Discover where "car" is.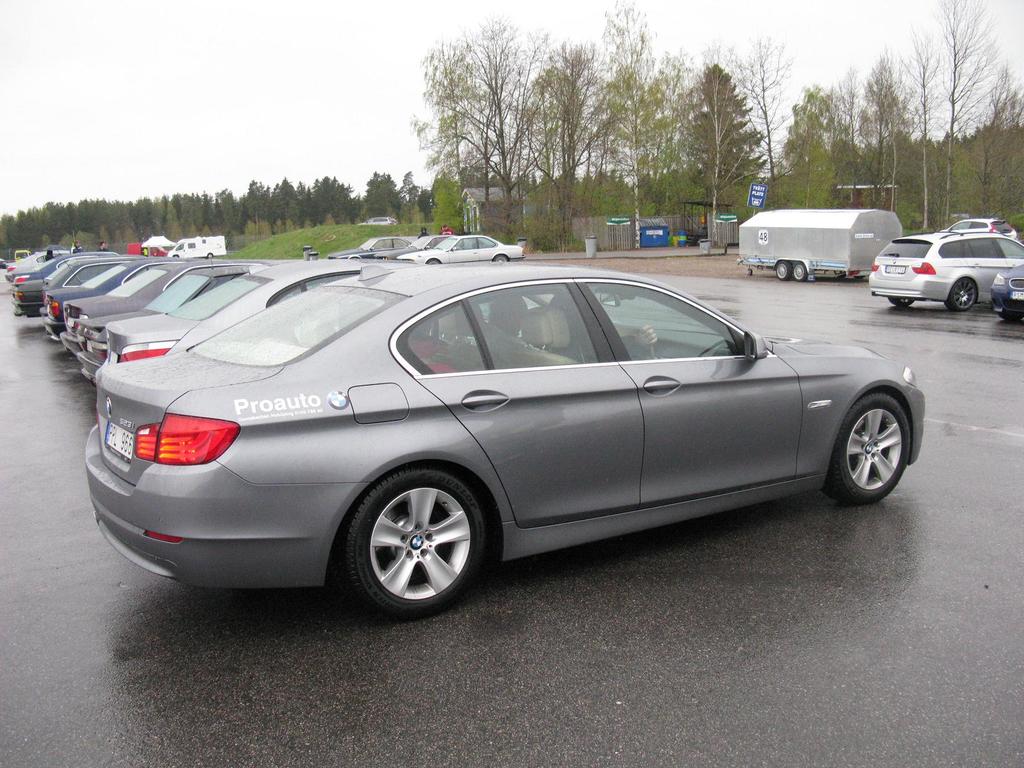
Discovered at bbox=(39, 260, 147, 340).
